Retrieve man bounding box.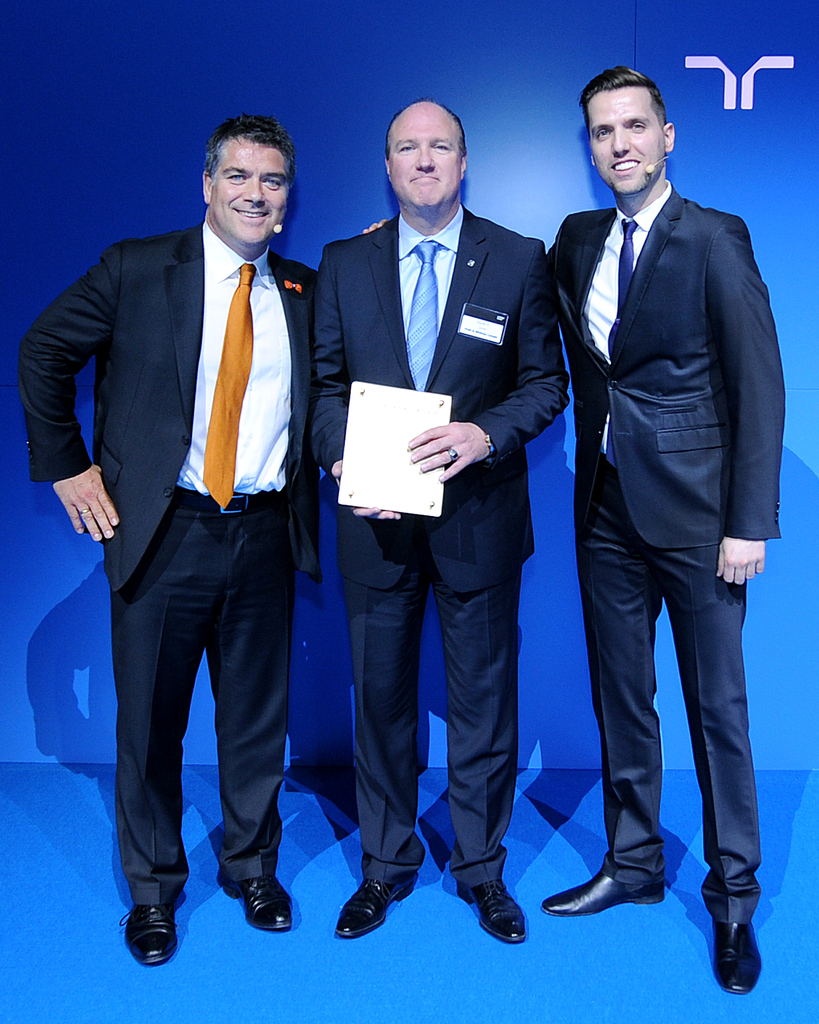
Bounding box: 362, 67, 786, 998.
